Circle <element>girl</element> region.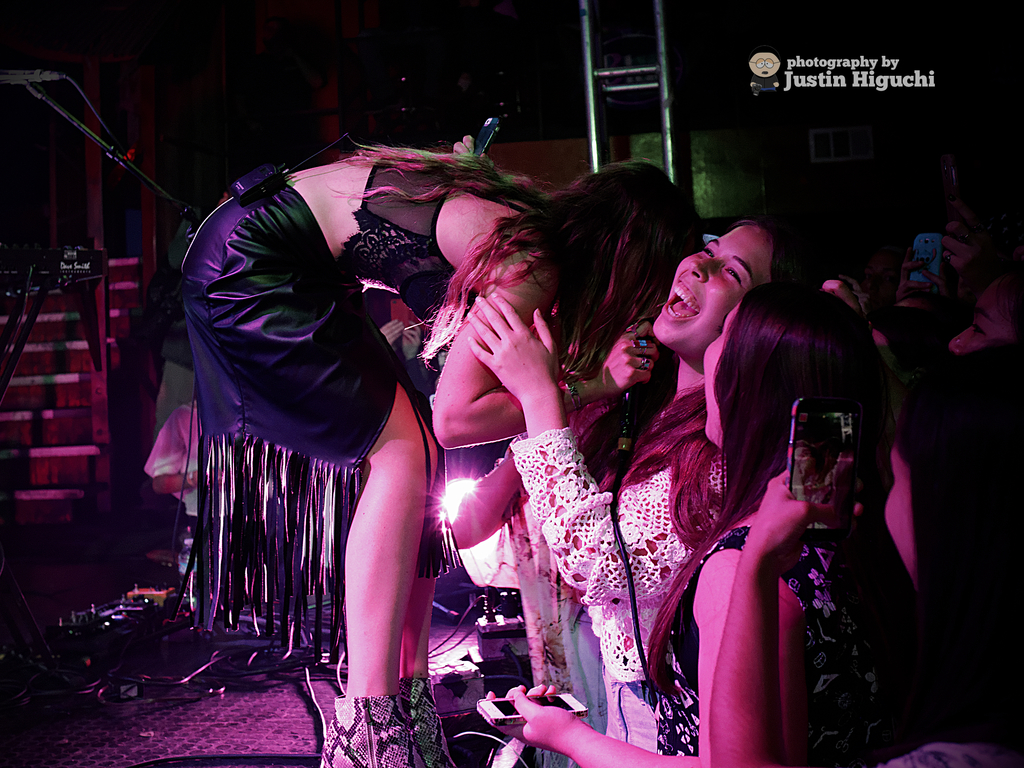
Region: select_region(462, 216, 819, 748).
